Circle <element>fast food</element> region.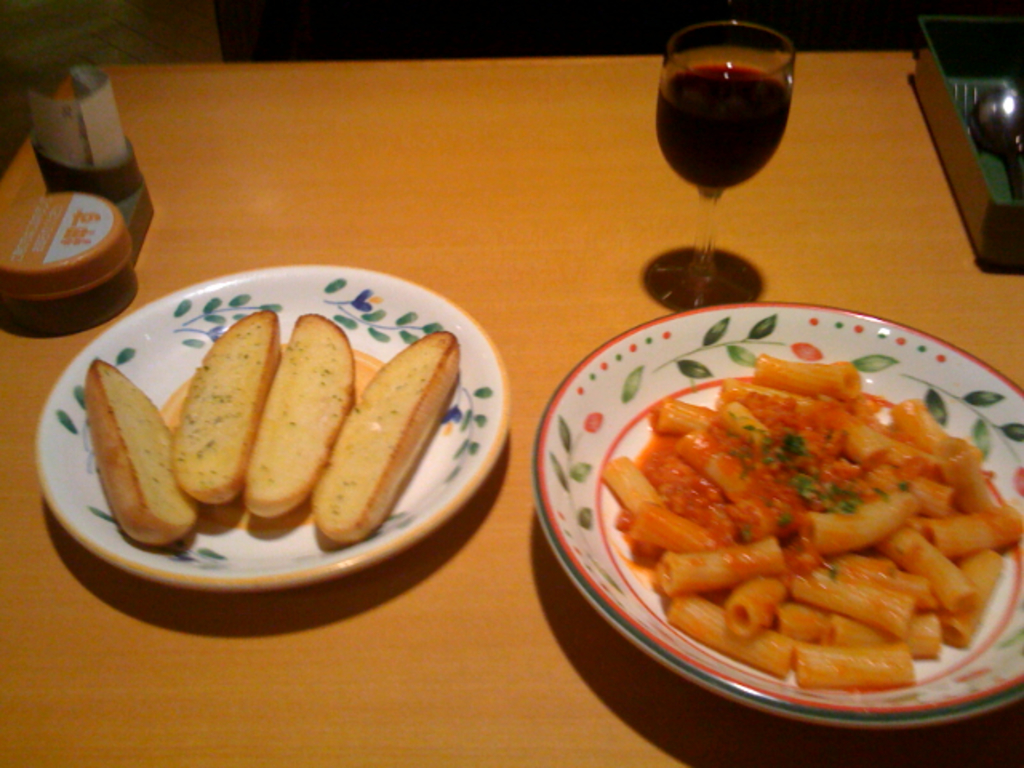
Region: 603 352 1022 682.
